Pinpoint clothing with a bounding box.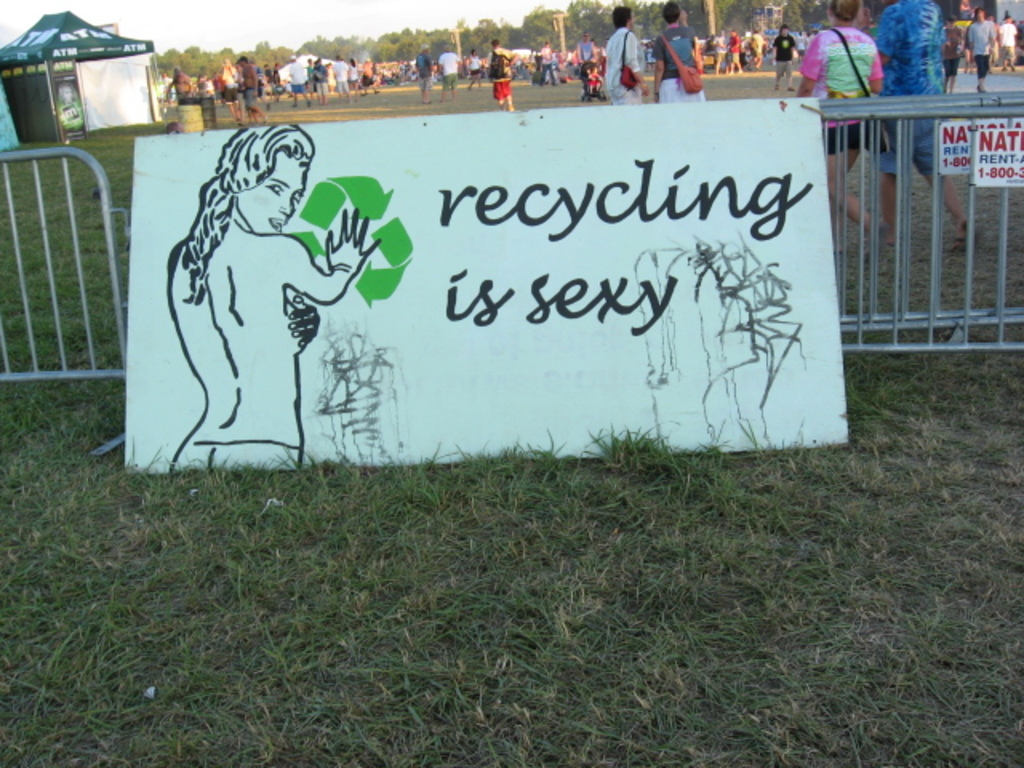
<box>350,53,366,96</box>.
